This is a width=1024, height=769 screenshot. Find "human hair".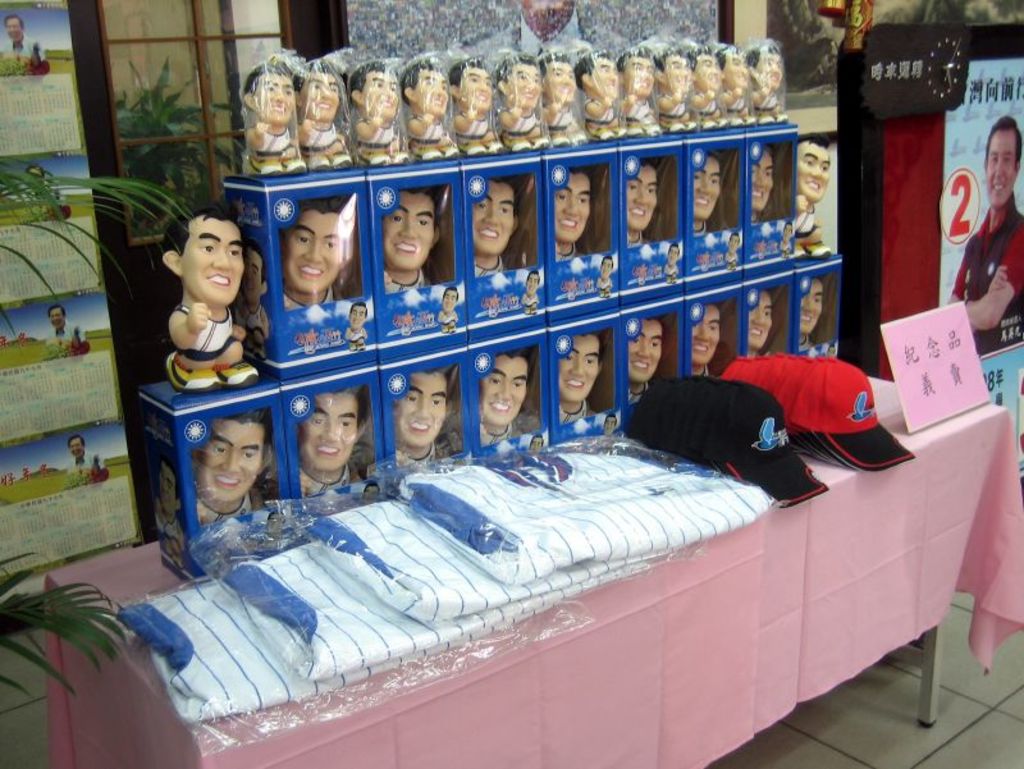
Bounding box: 707,152,723,182.
